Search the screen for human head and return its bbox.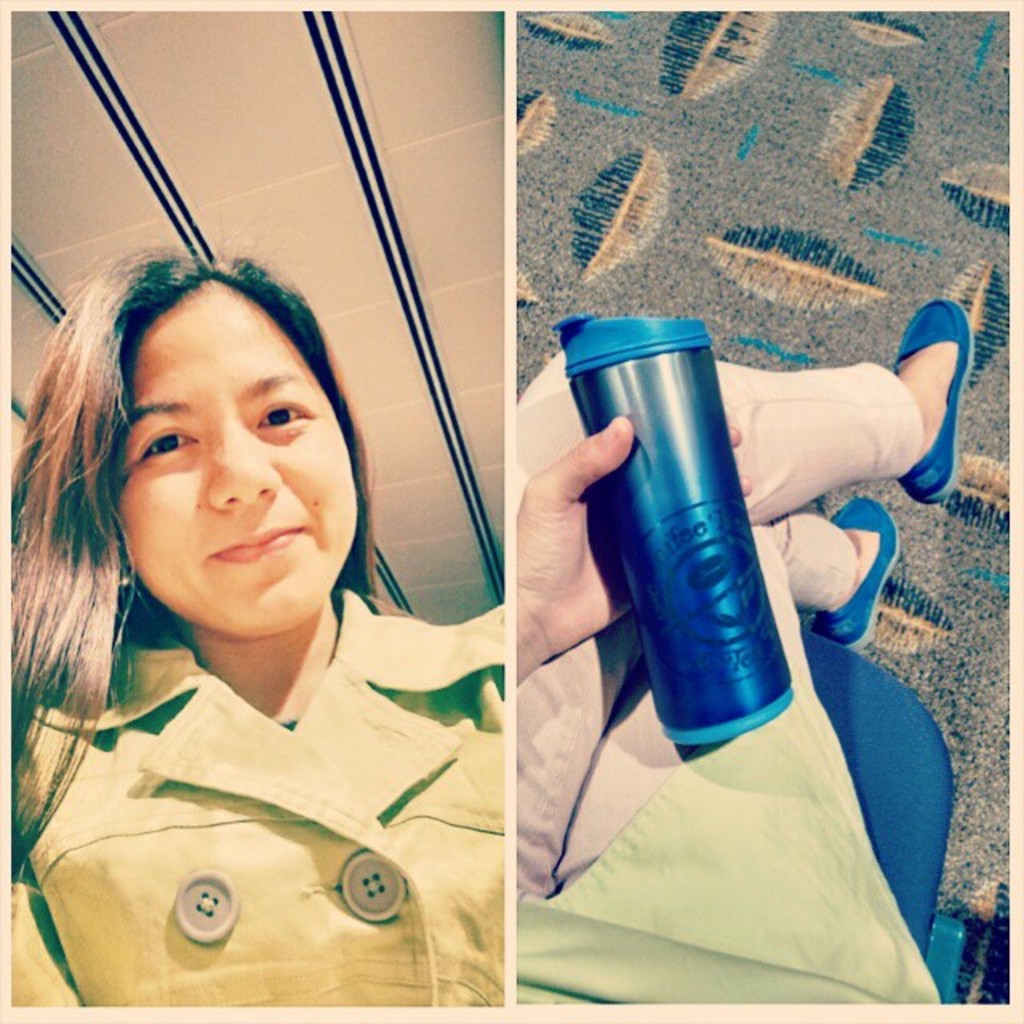
Found: (99, 253, 382, 630).
